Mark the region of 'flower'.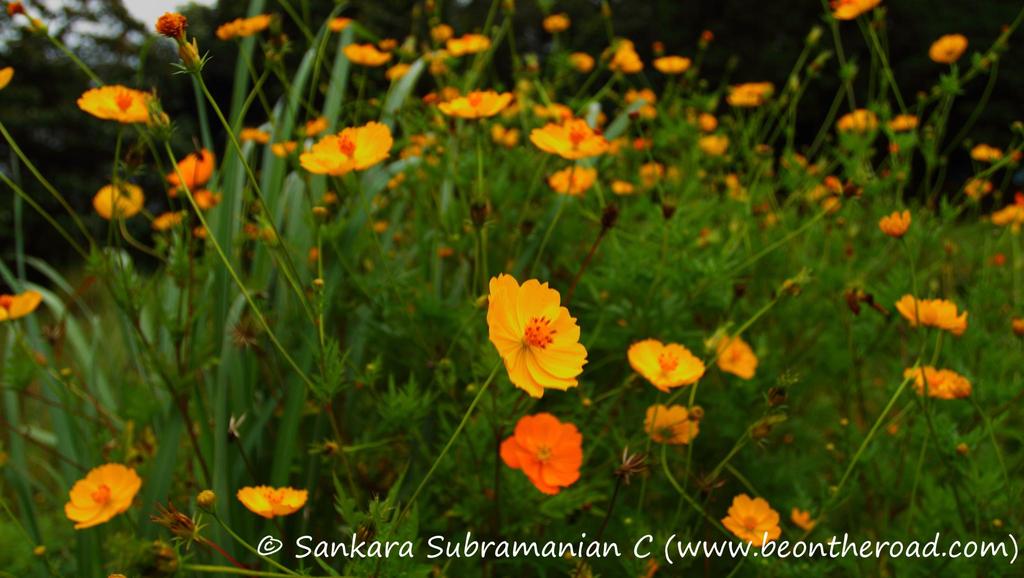
Region: detection(62, 458, 145, 531).
